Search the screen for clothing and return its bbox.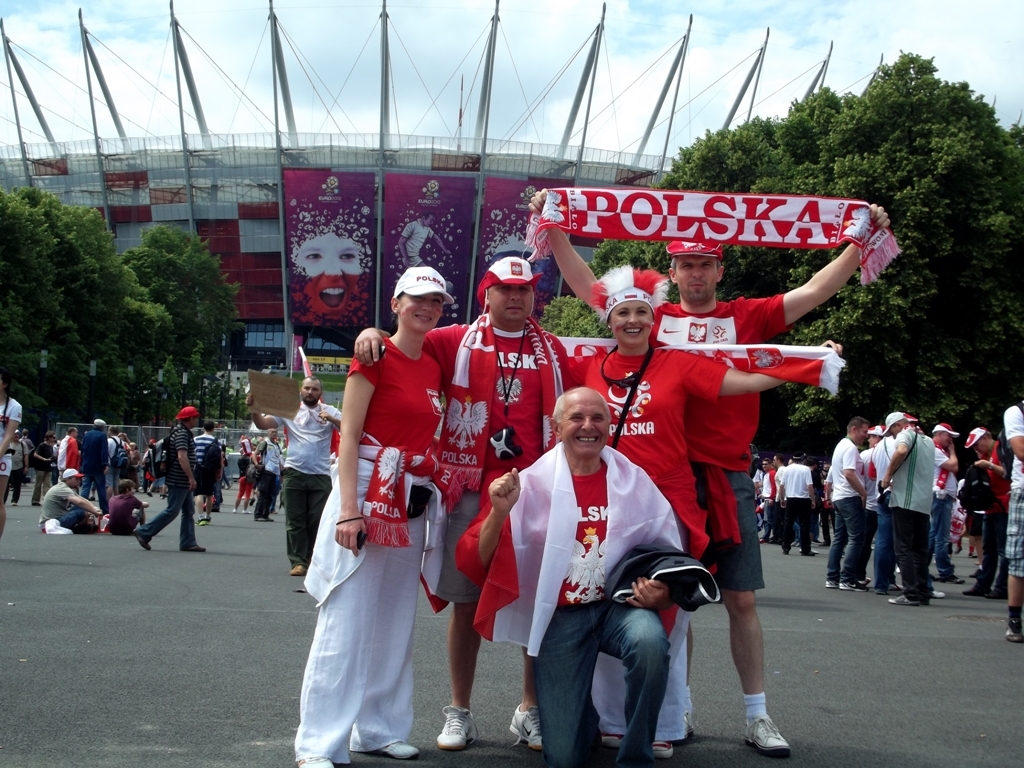
Found: region(191, 432, 220, 468).
